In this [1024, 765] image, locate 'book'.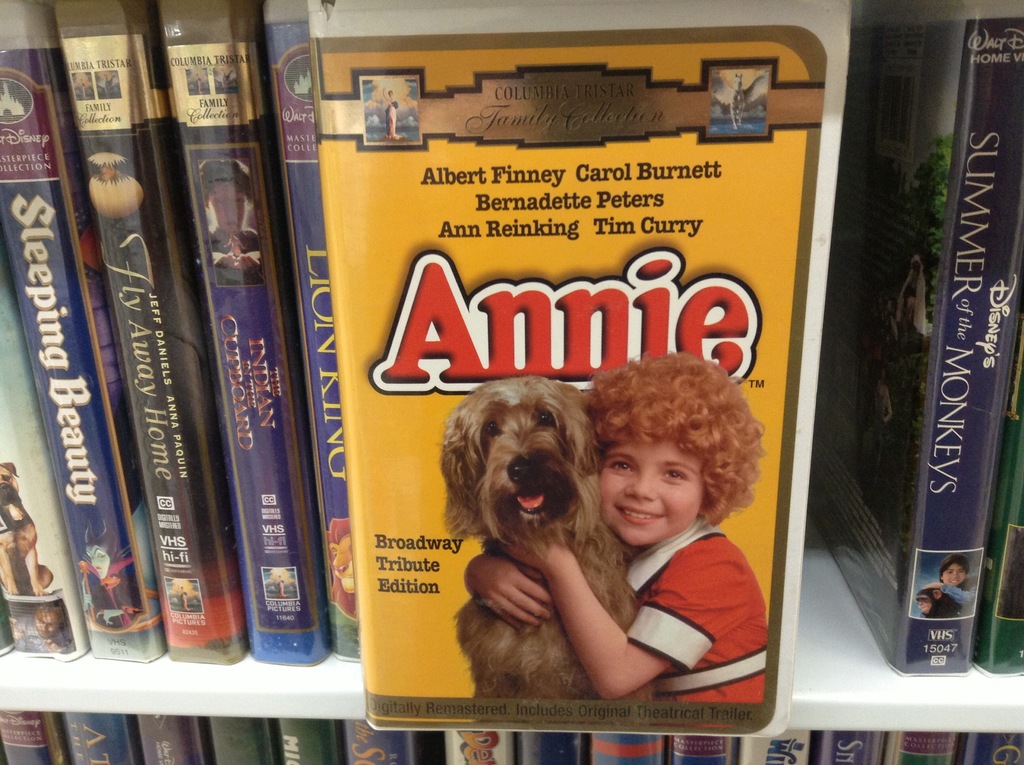
Bounding box: [295,0,858,739].
